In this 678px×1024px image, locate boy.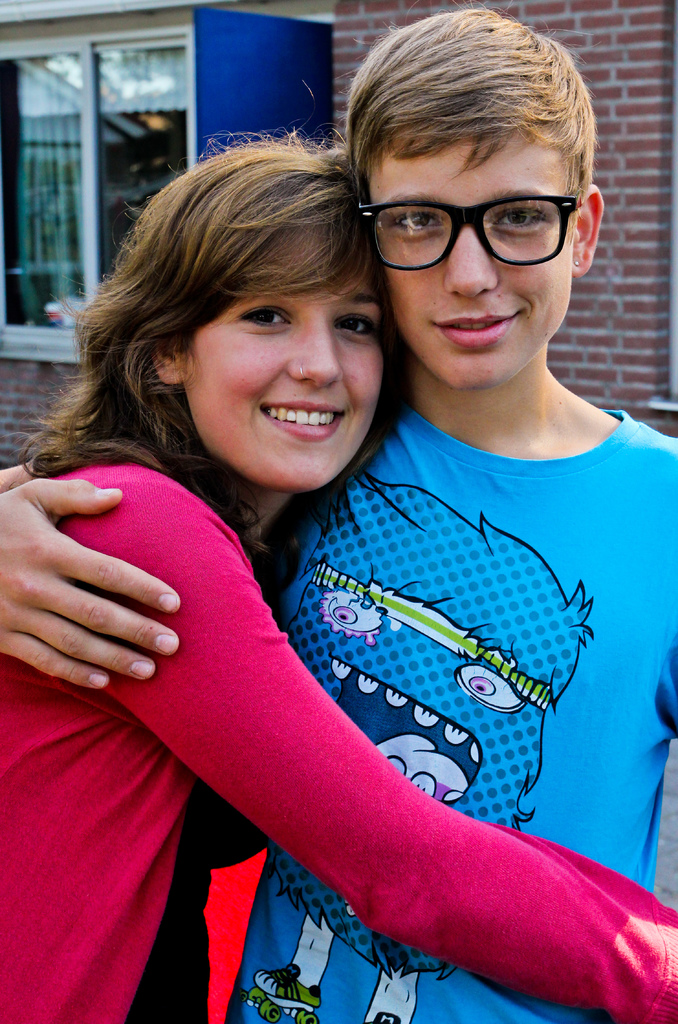
Bounding box: box(0, 0, 677, 1023).
